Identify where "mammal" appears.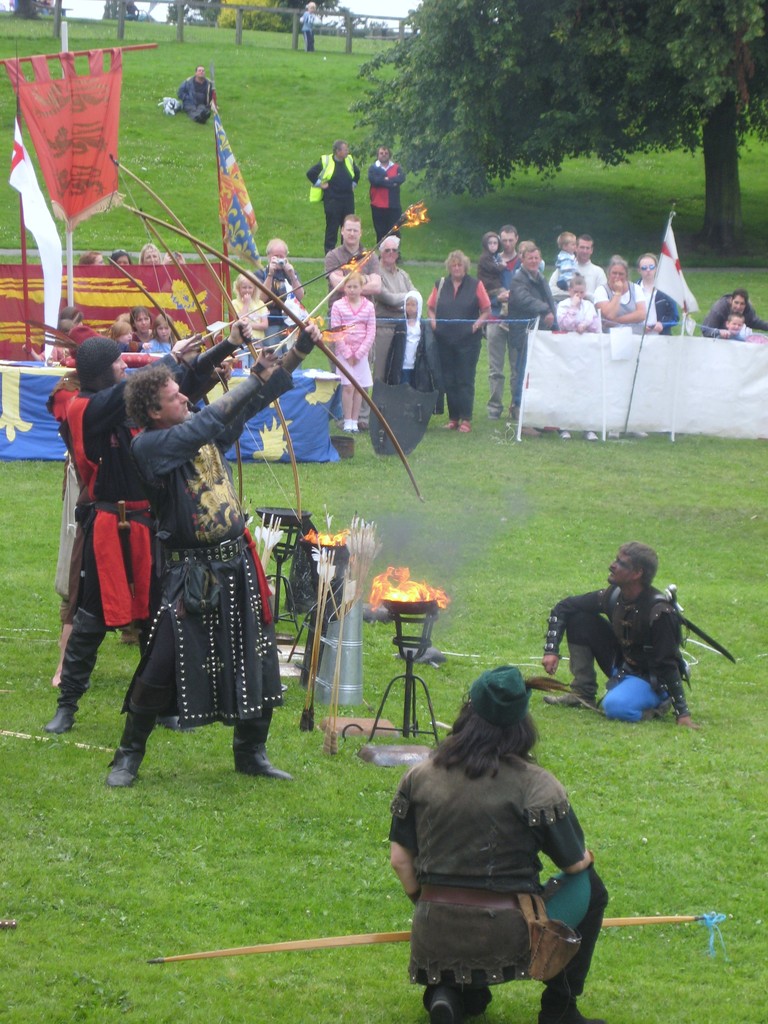
Appears at [left=104, top=321, right=149, bottom=349].
